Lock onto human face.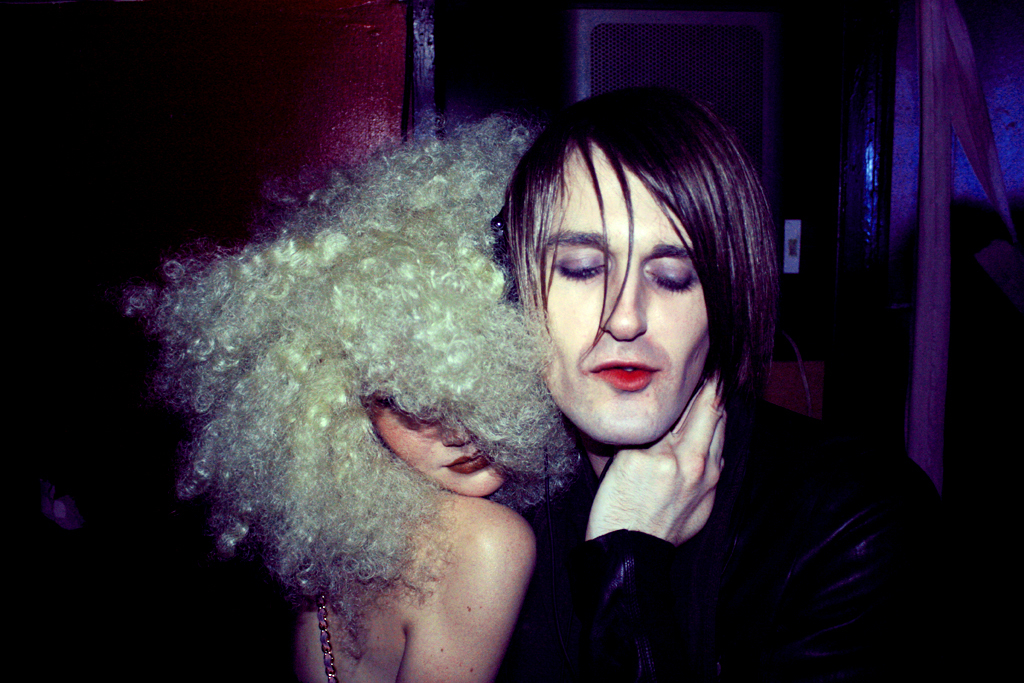
Locked: 382/321/517/499.
